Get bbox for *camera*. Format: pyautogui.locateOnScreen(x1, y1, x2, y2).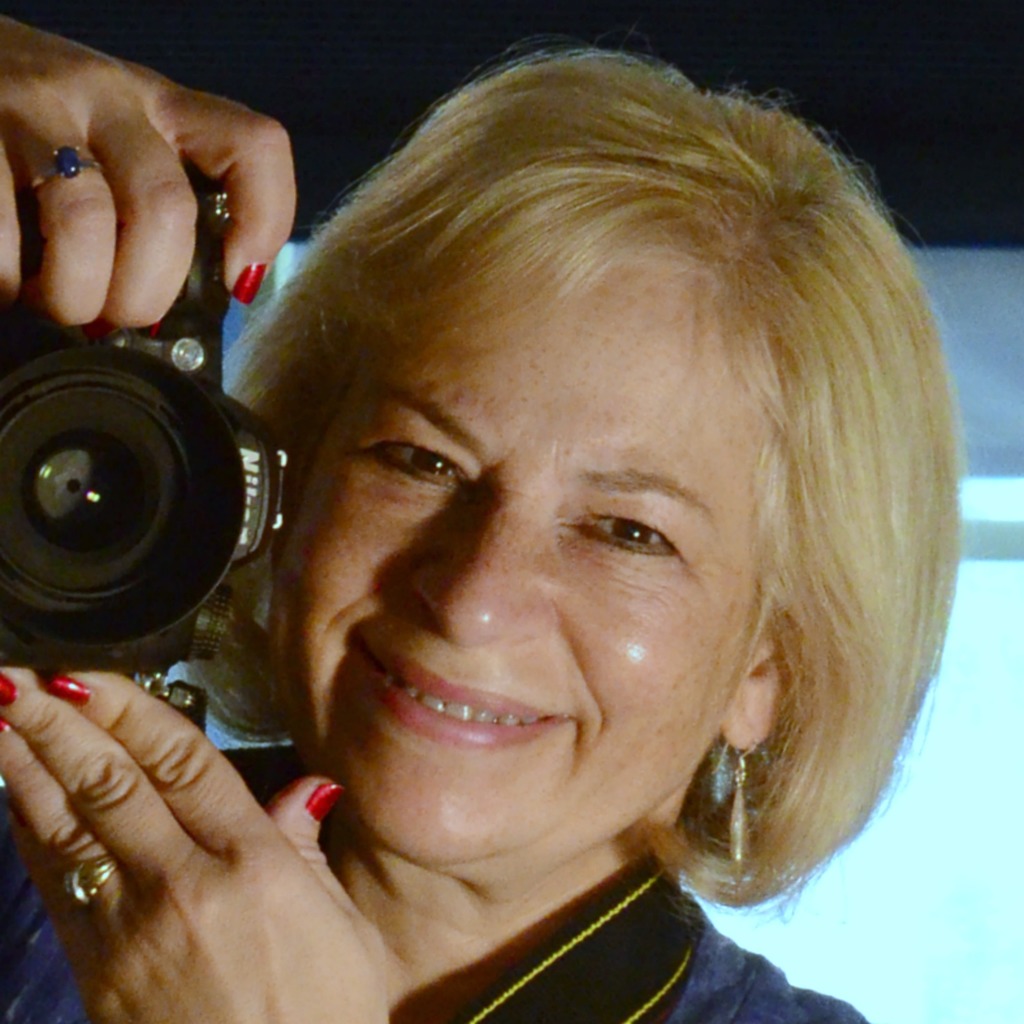
pyautogui.locateOnScreen(10, 195, 321, 600).
